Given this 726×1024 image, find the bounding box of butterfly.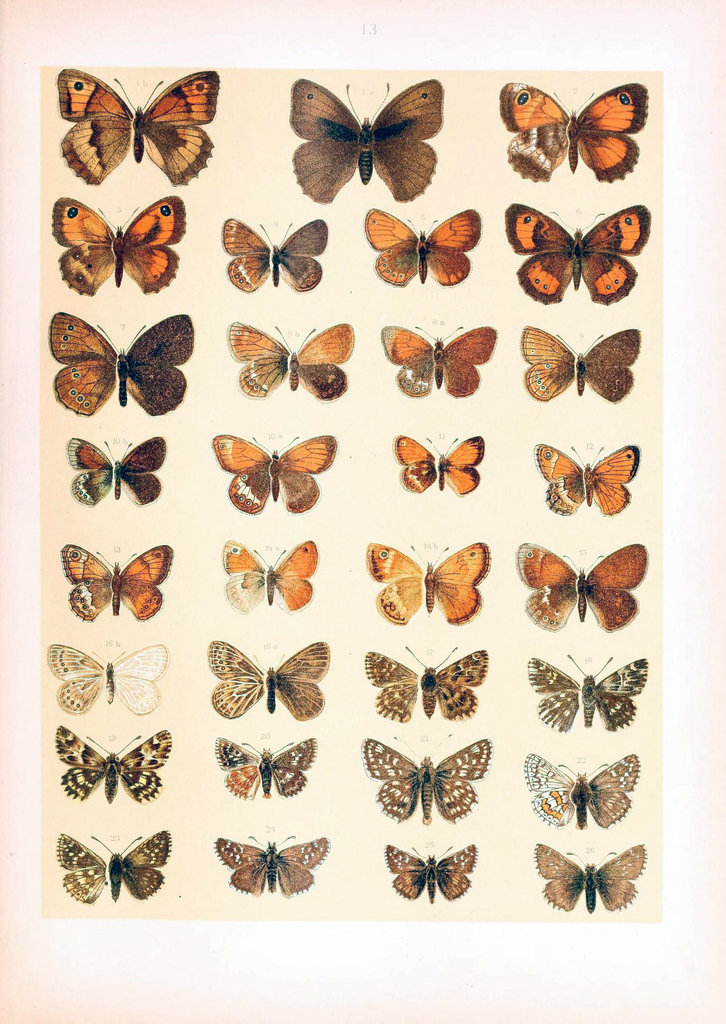
region(359, 742, 495, 831).
